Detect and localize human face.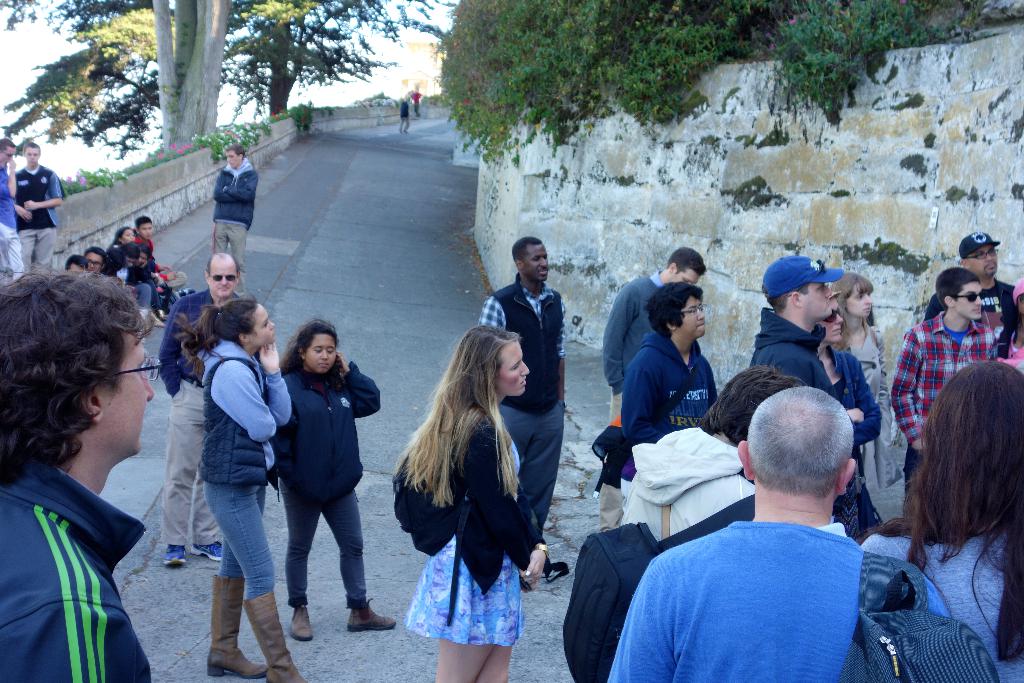
Localized at left=972, top=245, right=999, bottom=274.
